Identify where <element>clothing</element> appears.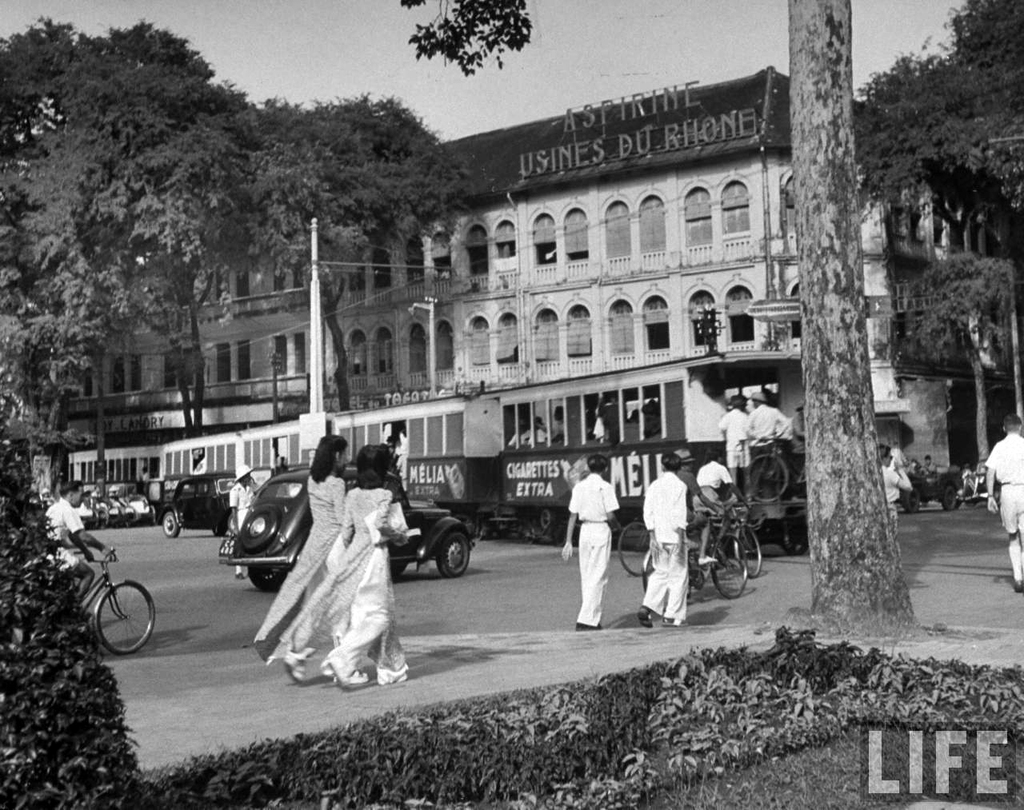
Appears at Rect(631, 481, 702, 637).
